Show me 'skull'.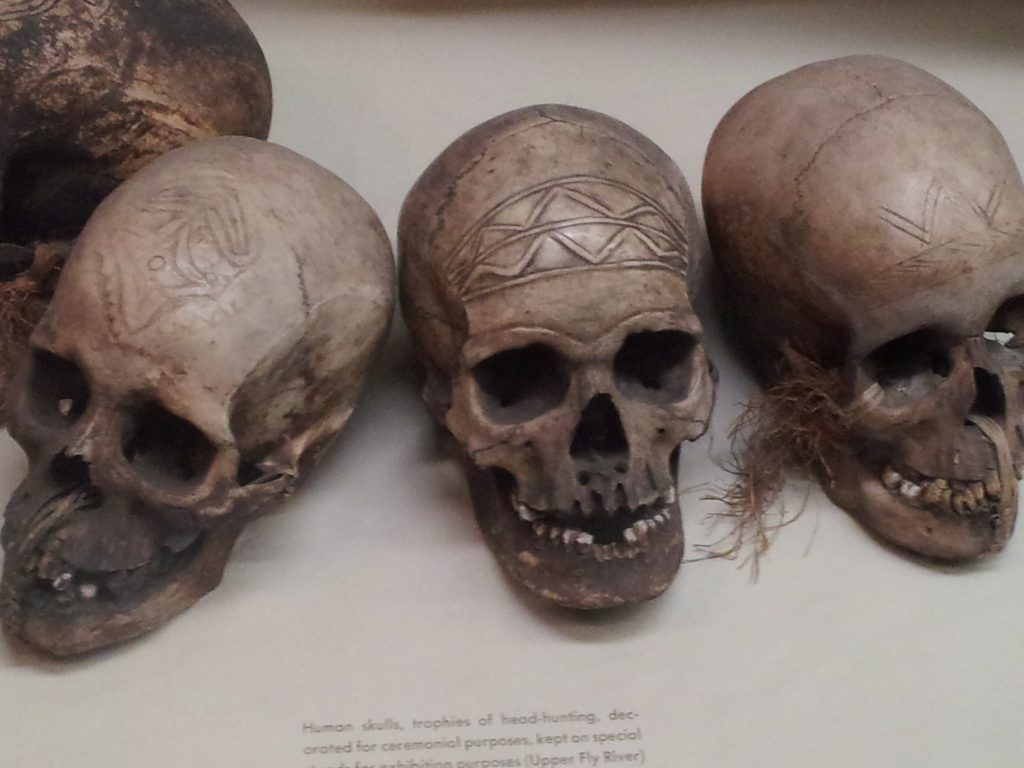
'skull' is here: 0:138:398:656.
